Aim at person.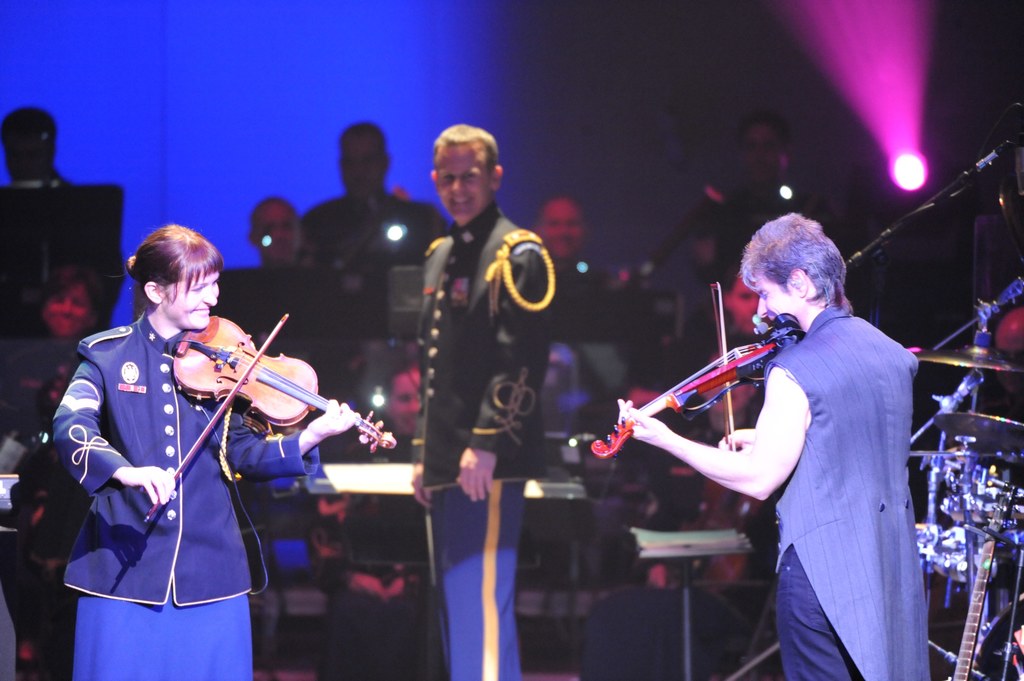
Aimed at (x1=697, y1=117, x2=827, y2=300).
